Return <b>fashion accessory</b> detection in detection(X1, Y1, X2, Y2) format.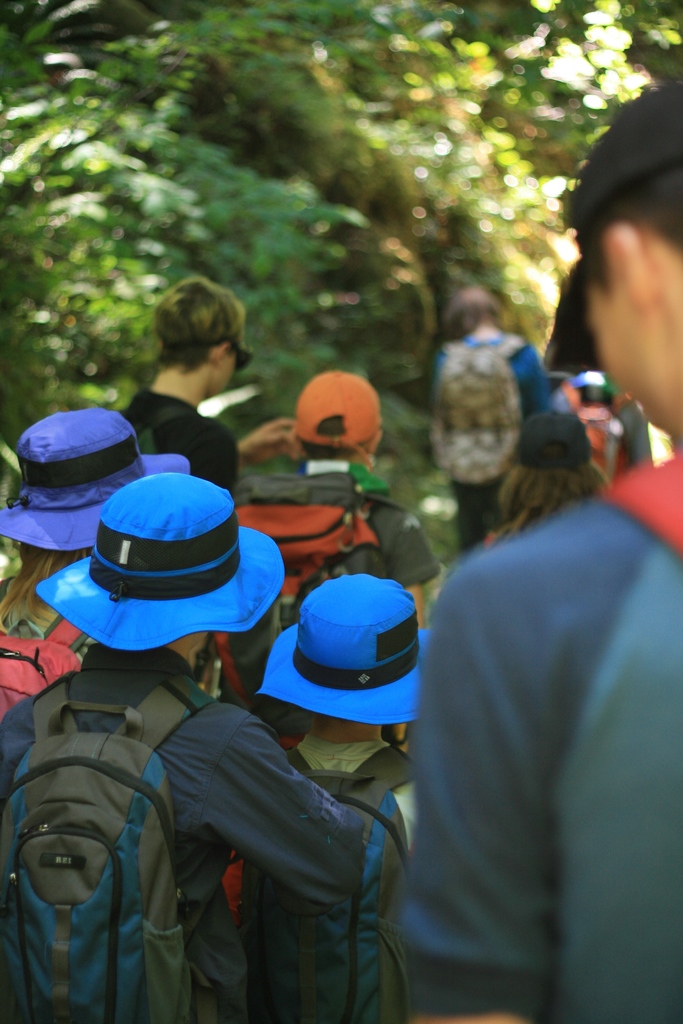
detection(259, 568, 448, 726).
